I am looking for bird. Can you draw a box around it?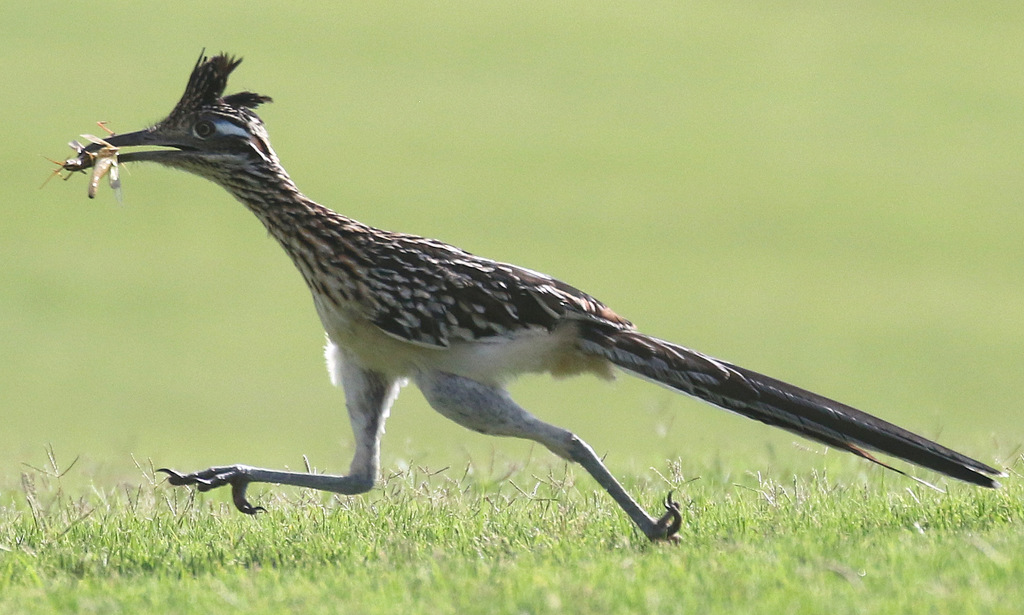
Sure, the bounding box is region(3, 73, 998, 493).
